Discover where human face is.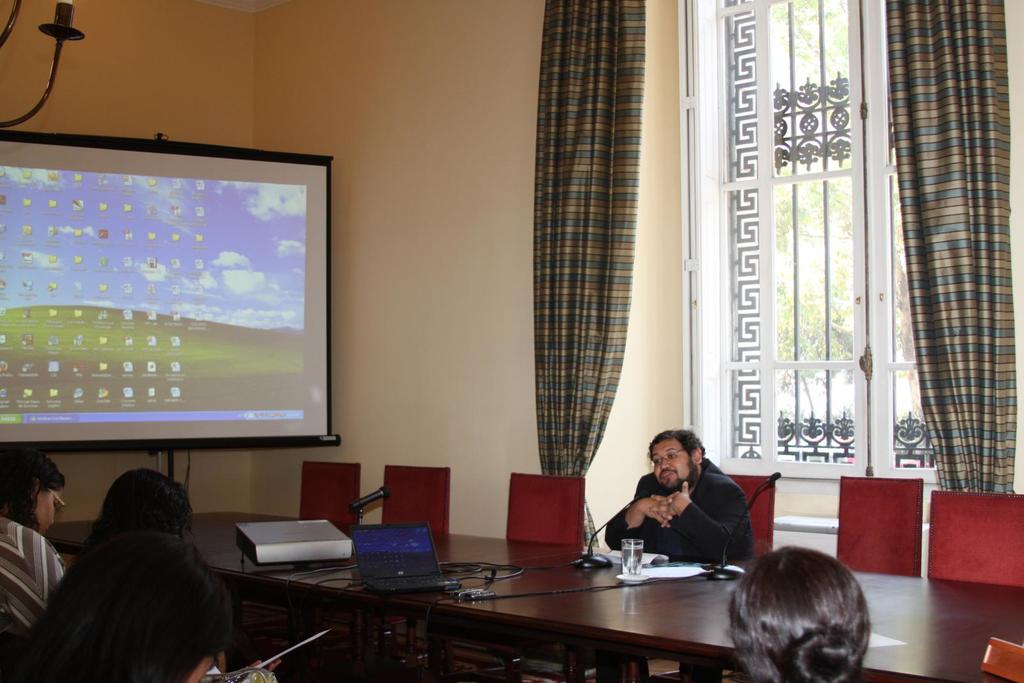
Discovered at [648,436,699,491].
